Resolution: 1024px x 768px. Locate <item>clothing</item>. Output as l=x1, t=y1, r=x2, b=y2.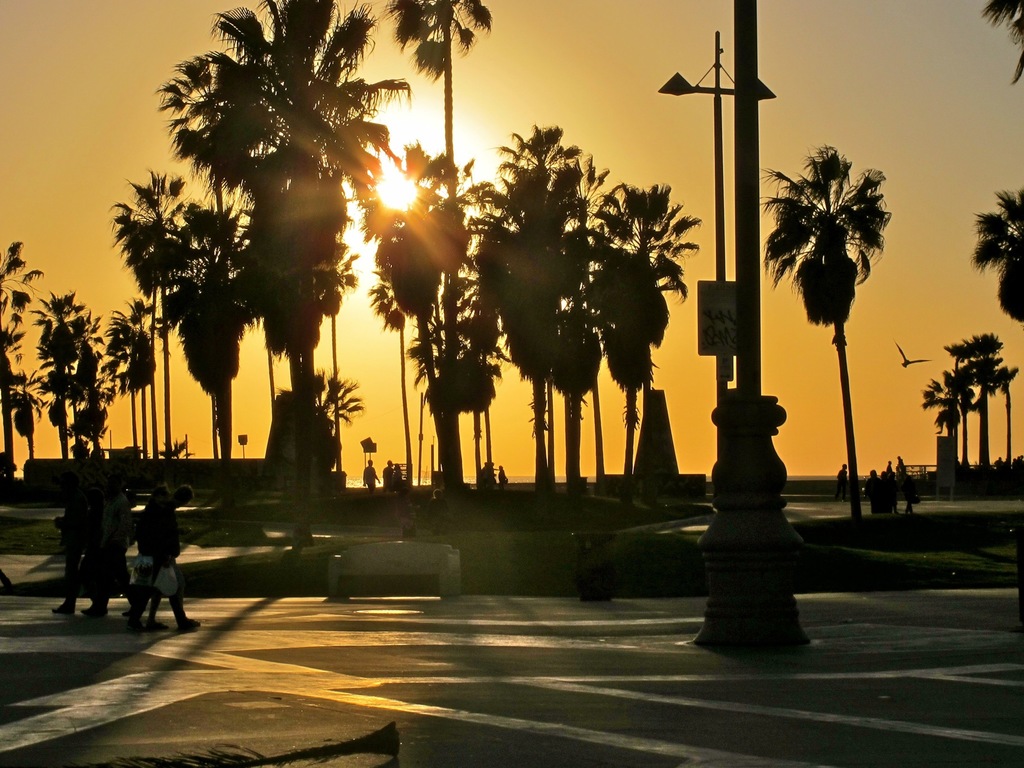
l=888, t=479, r=898, b=516.
